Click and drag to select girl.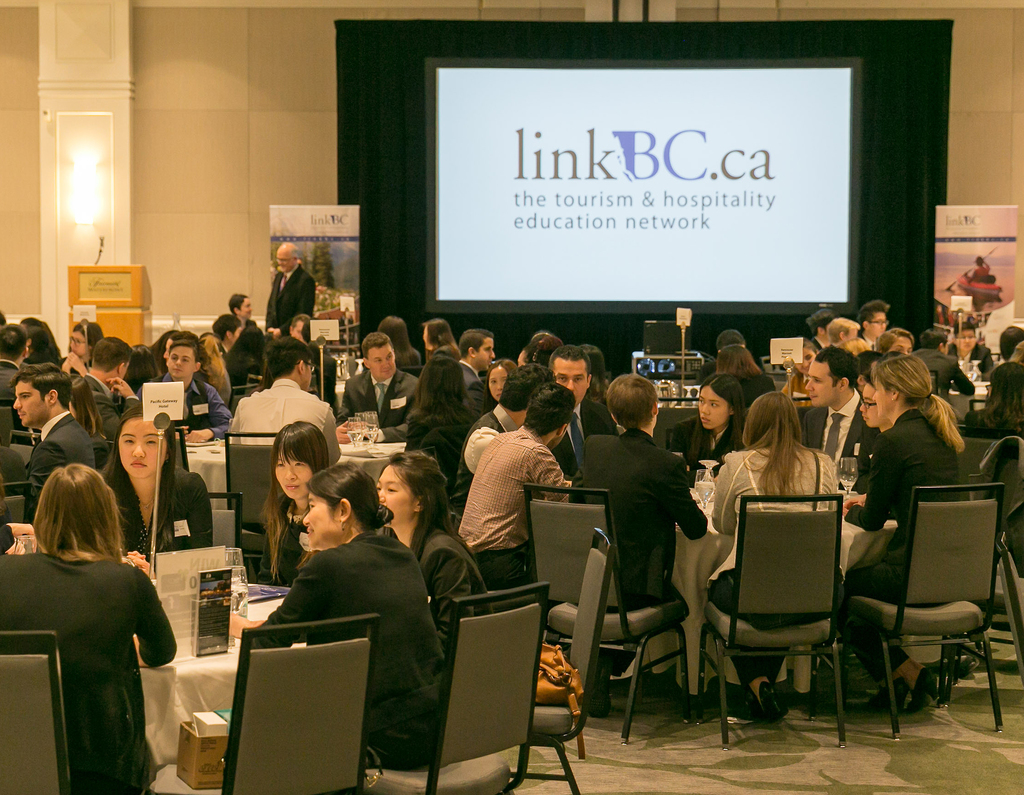
Selection: region(959, 358, 1023, 444).
